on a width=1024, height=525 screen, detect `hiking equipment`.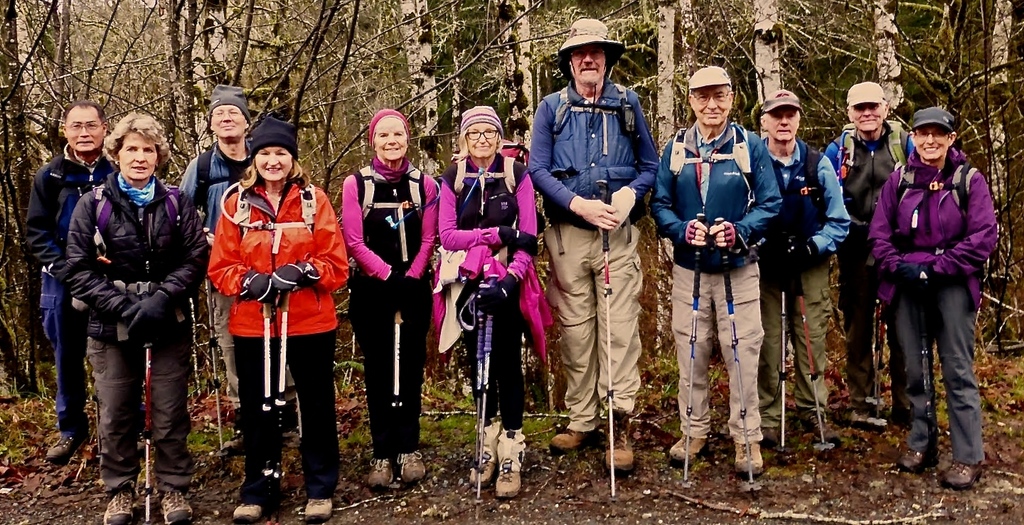
259, 299, 273, 509.
